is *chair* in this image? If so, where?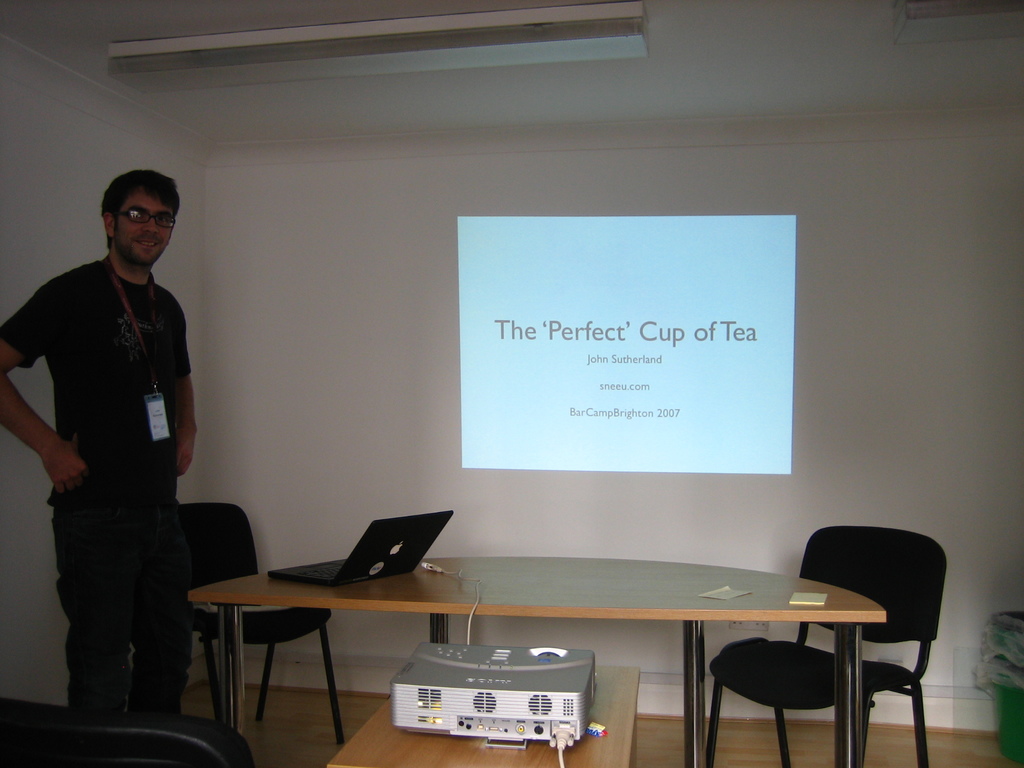
Yes, at (left=711, top=523, right=947, bottom=767).
